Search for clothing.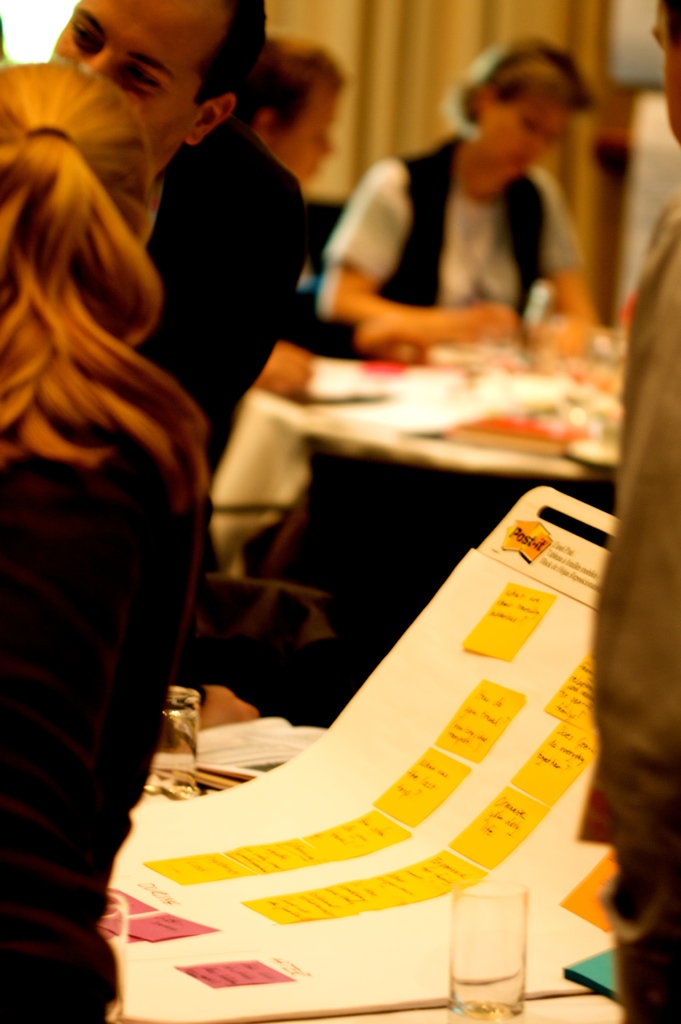
Found at [x1=144, y1=119, x2=310, y2=472].
